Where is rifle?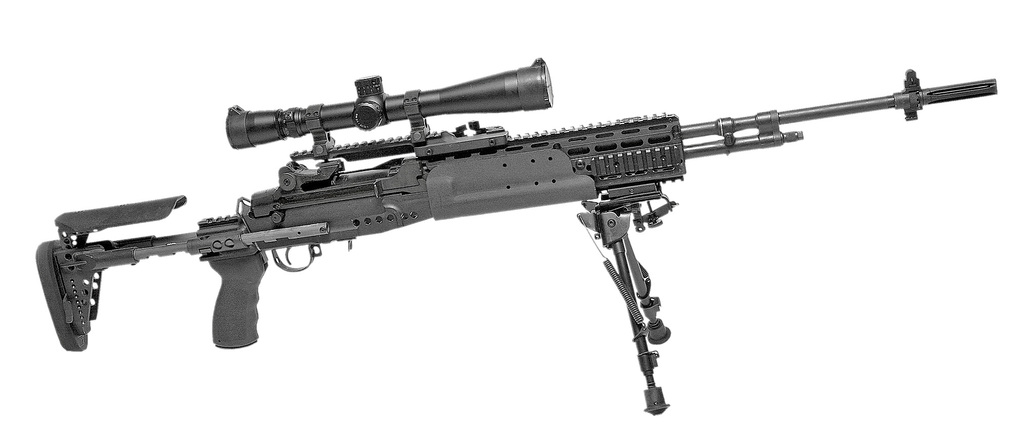
locate(34, 59, 998, 408).
